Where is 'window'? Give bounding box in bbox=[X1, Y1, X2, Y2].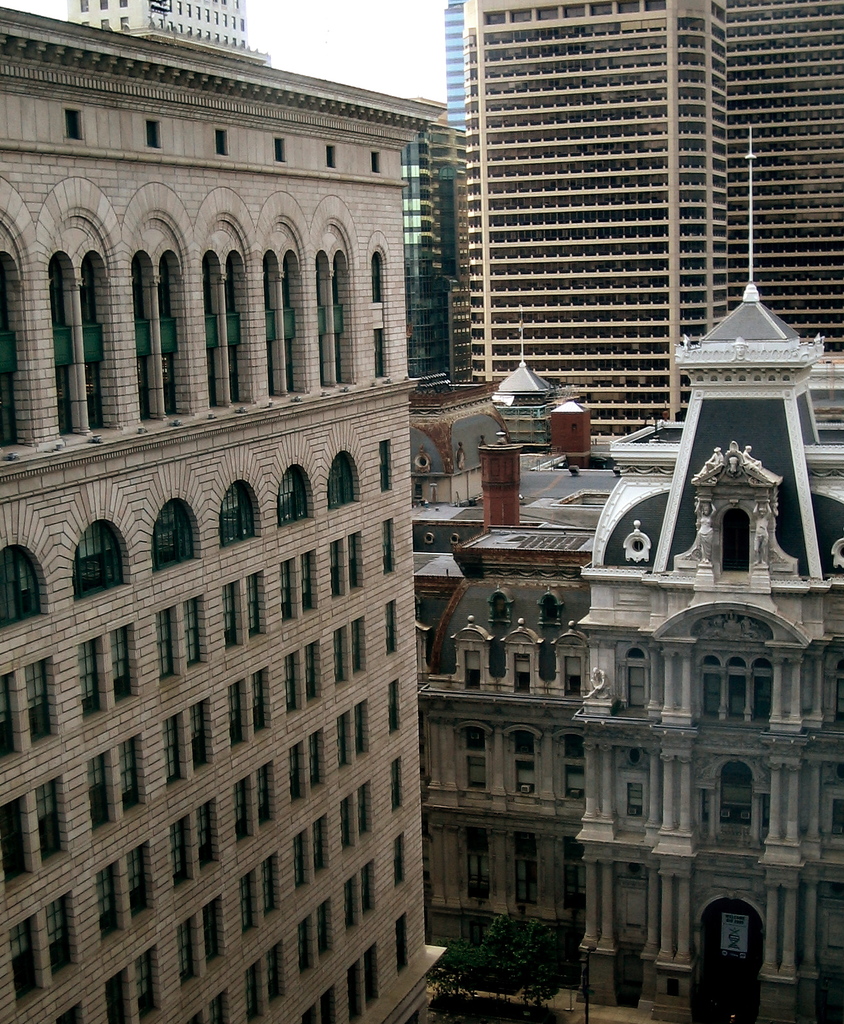
bbox=[167, 819, 187, 888].
